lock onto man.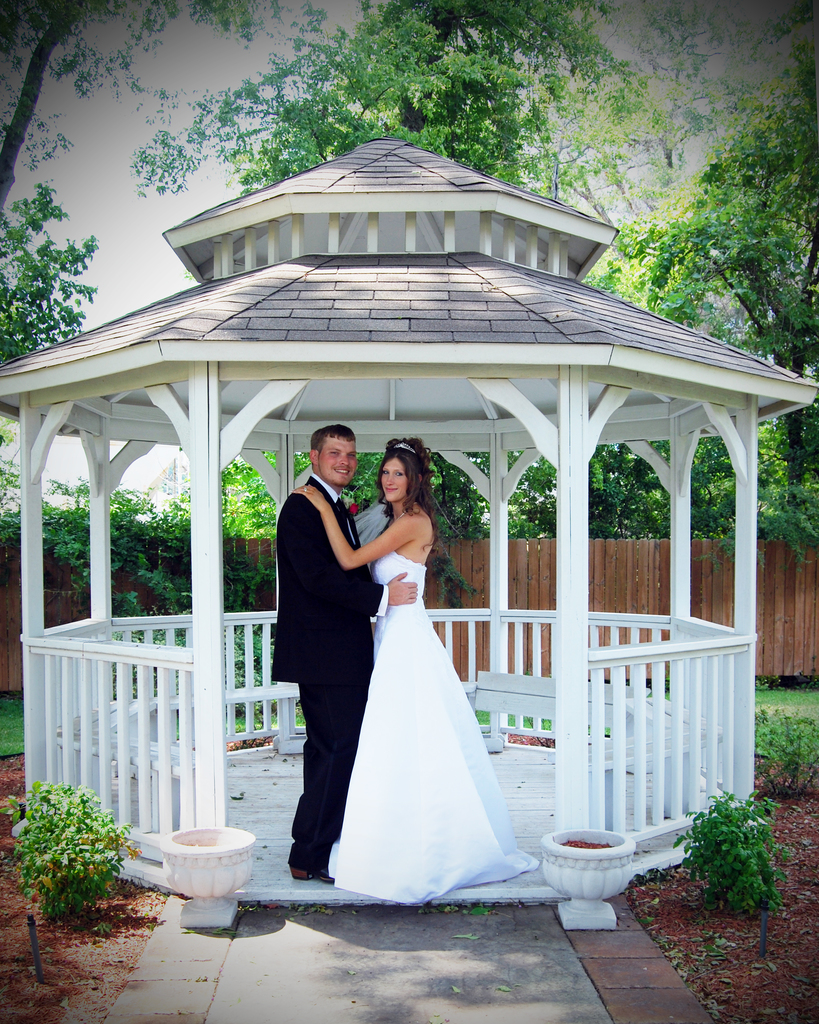
Locked: {"x1": 272, "y1": 421, "x2": 401, "y2": 845}.
